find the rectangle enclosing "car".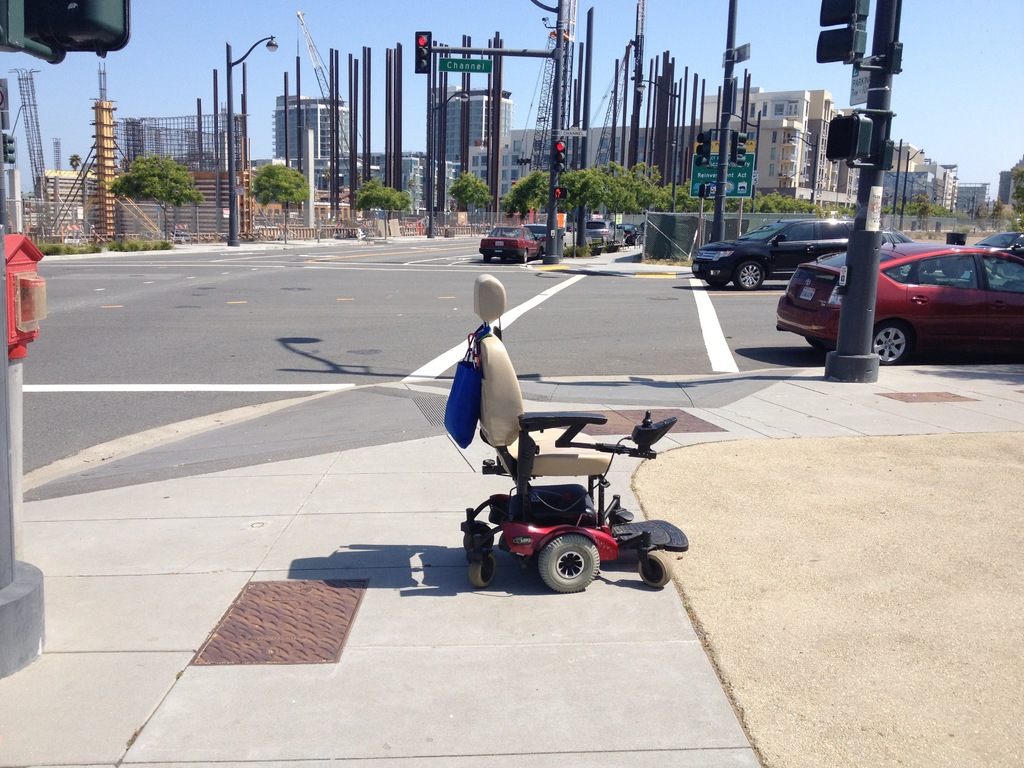
<region>691, 211, 887, 292</region>.
